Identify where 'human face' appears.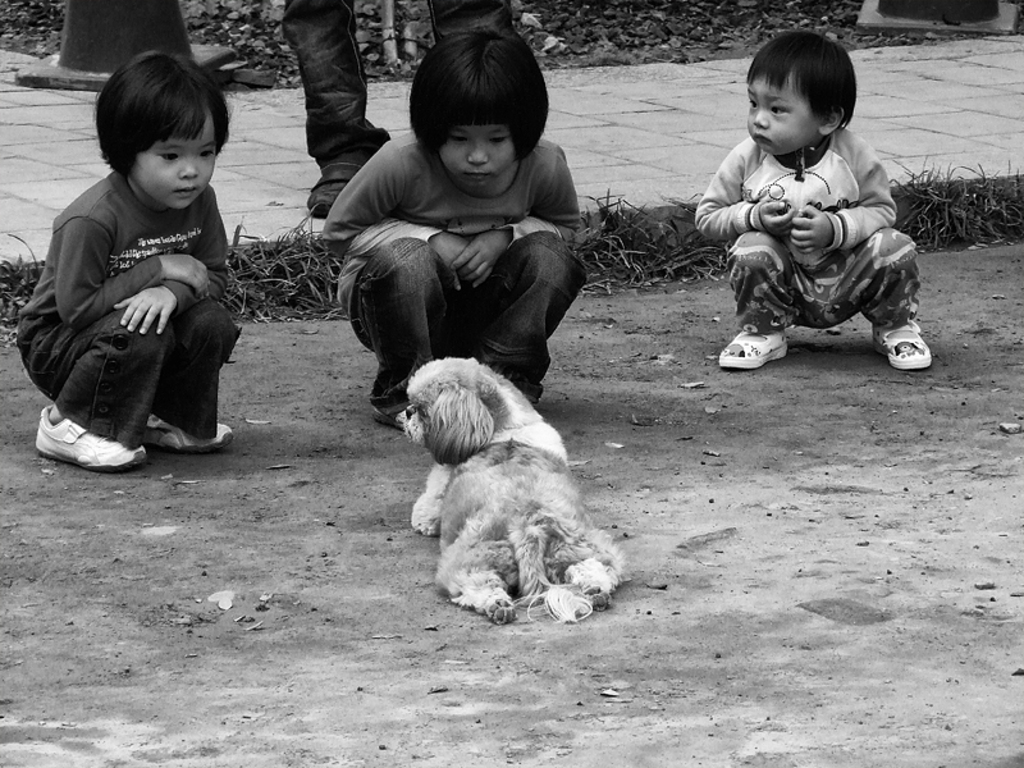
Appears at box(748, 82, 817, 157).
